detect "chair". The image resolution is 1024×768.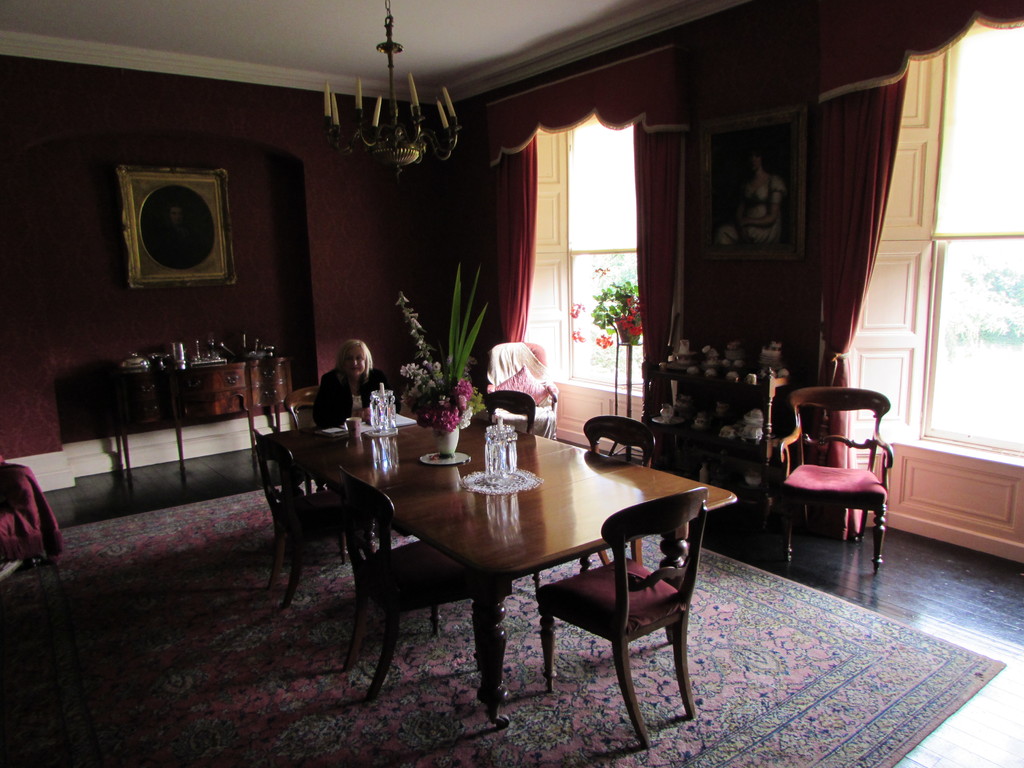
bbox=(291, 381, 320, 434).
